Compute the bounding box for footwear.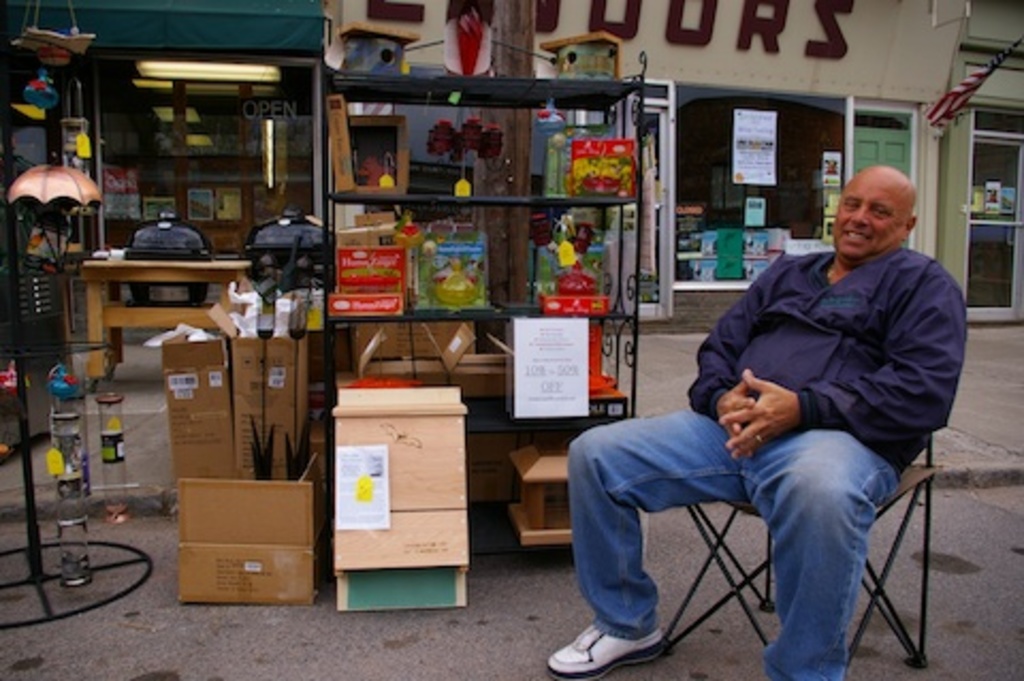
select_region(540, 615, 666, 679).
